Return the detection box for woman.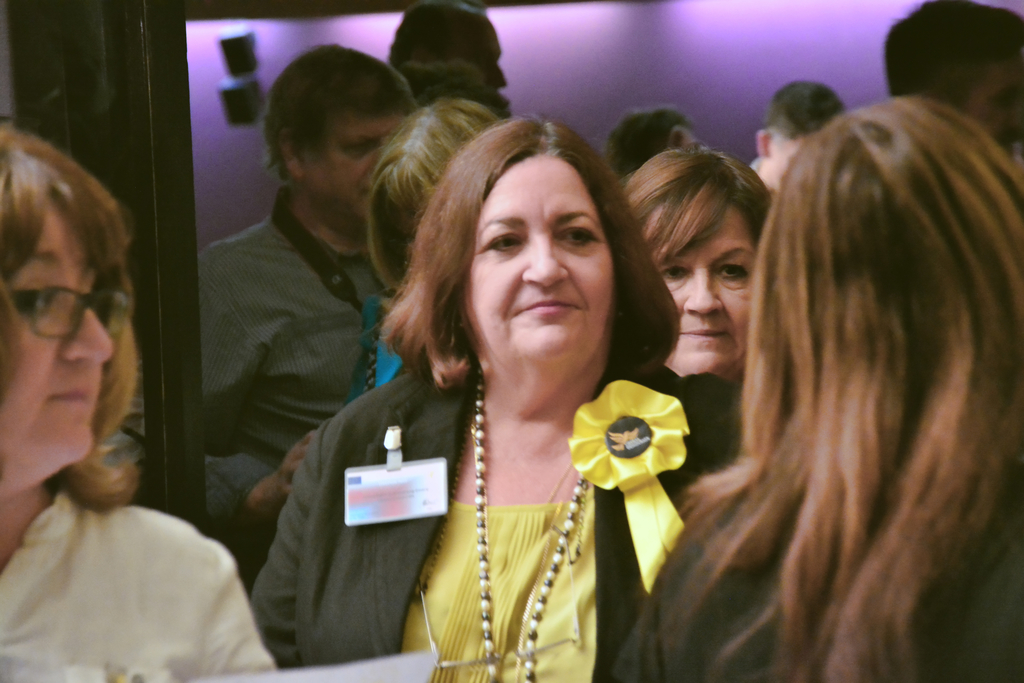
box=[627, 148, 765, 386].
